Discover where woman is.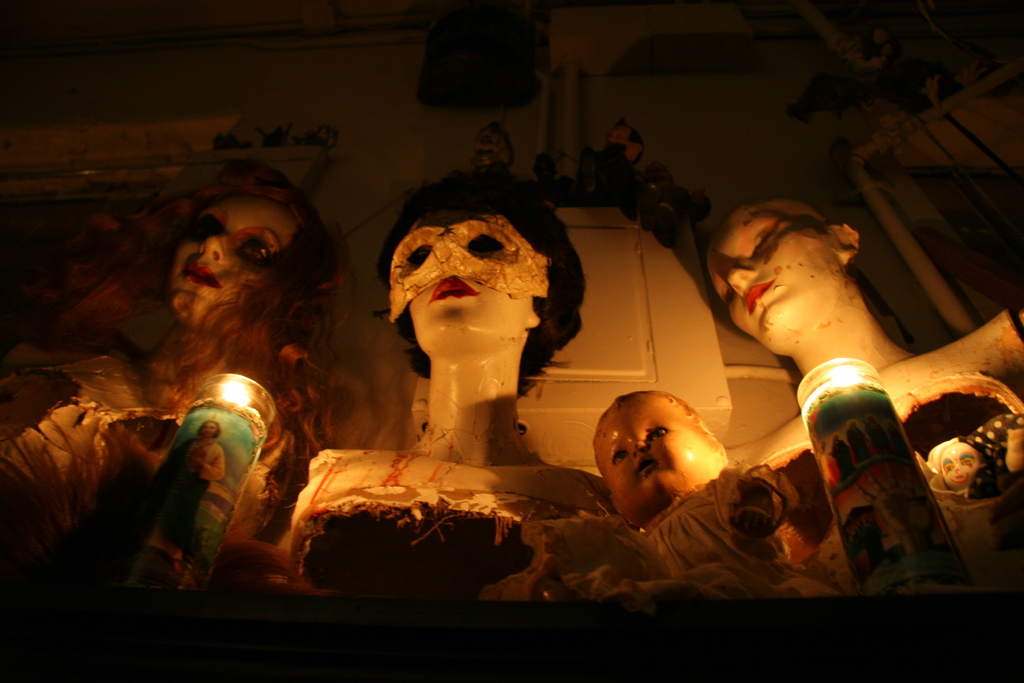
Discovered at {"left": 0, "top": 147, "right": 325, "bottom": 598}.
